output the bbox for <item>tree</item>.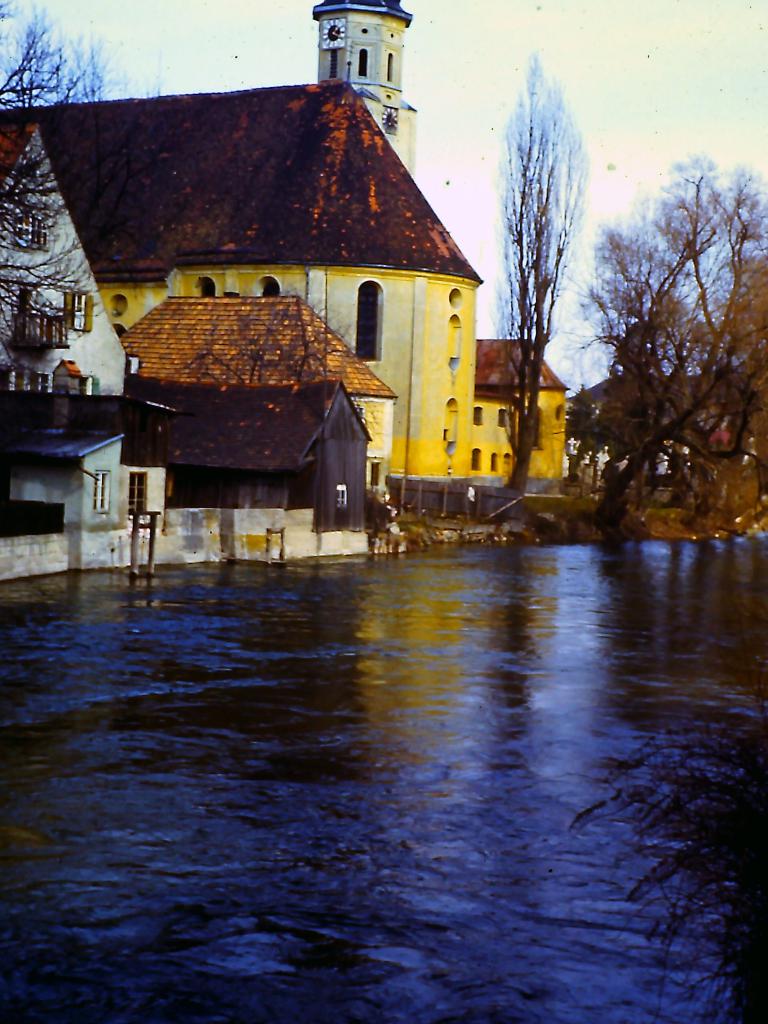
x1=496 y1=58 x2=588 y2=494.
